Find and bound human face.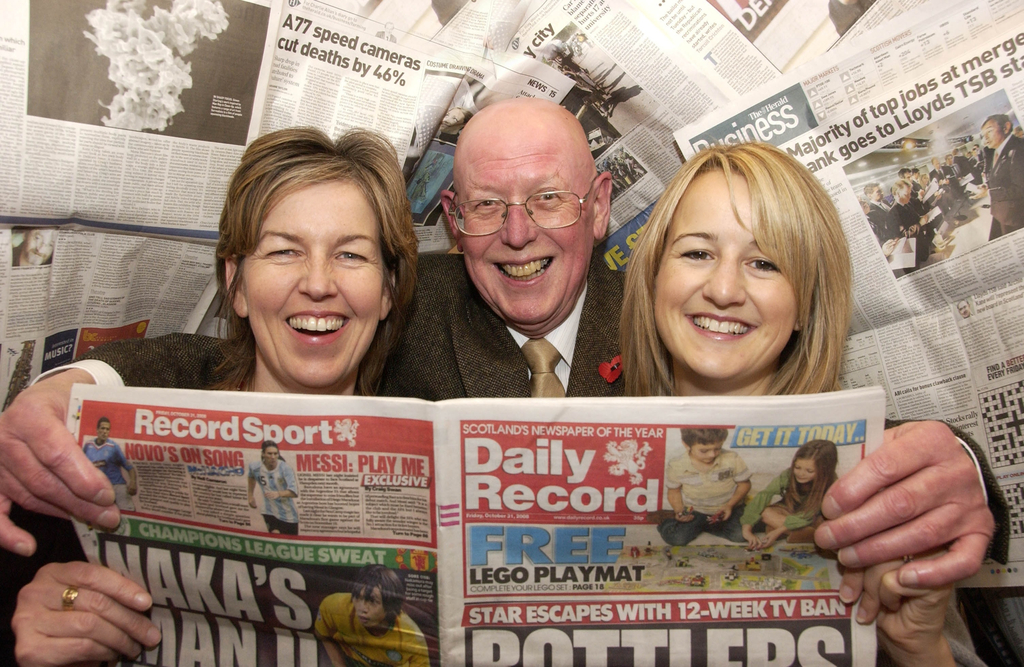
Bound: left=453, top=122, right=596, bottom=320.
